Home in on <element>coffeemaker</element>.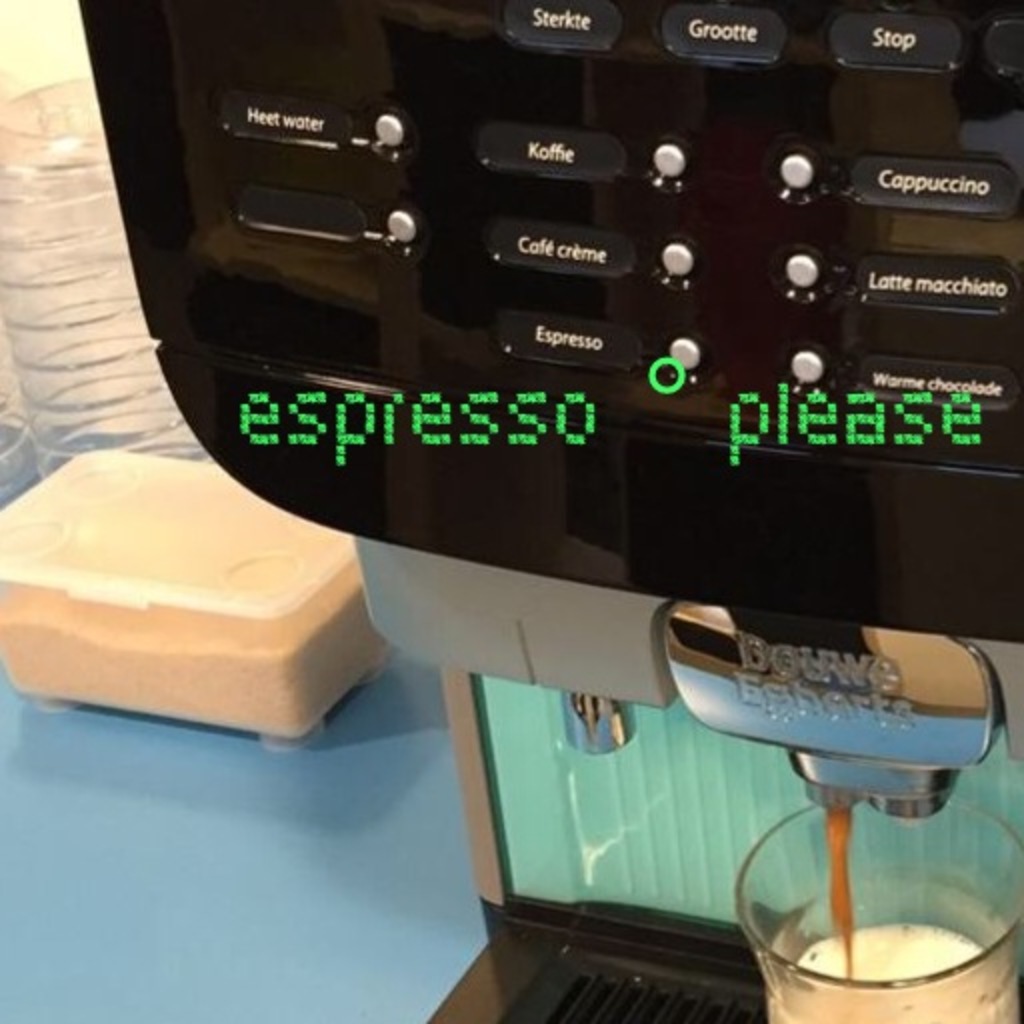
Homed in at (62,0,1022,1022).
